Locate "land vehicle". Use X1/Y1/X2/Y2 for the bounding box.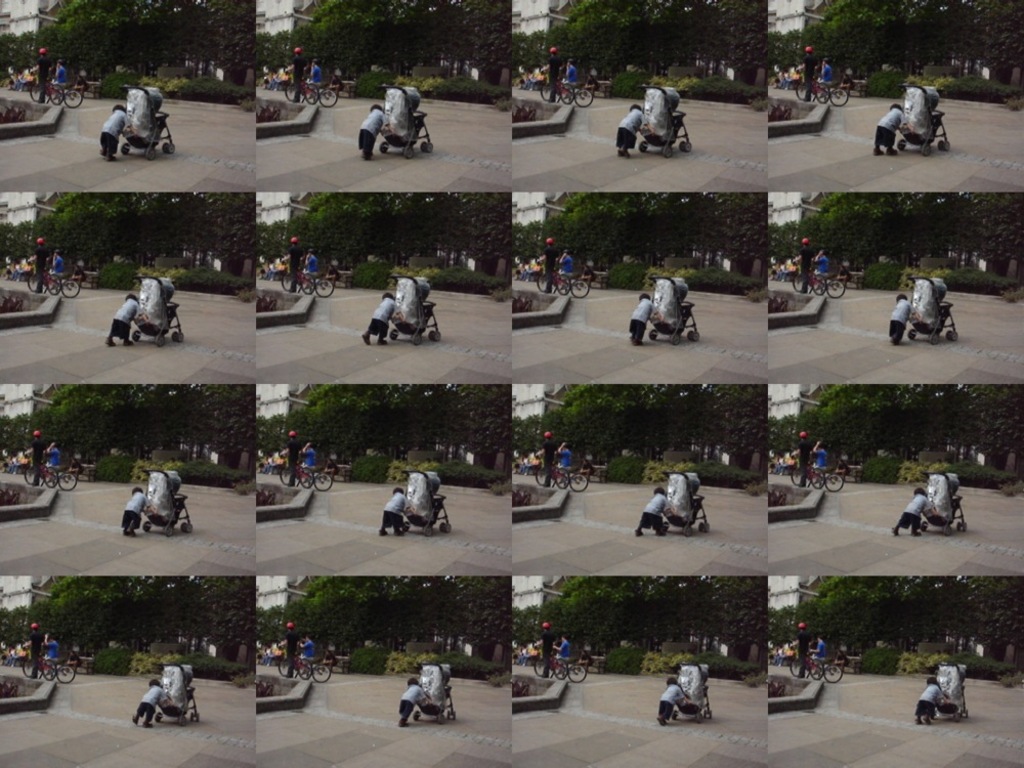
278/653/310/675.
